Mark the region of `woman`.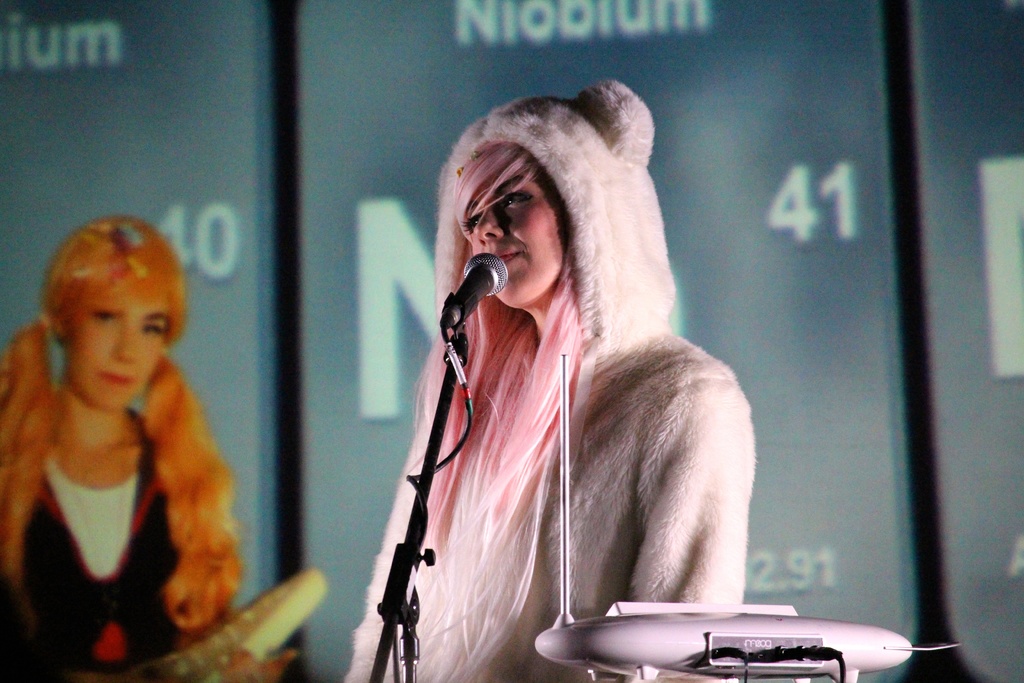
Region: 0:210:298:682.
